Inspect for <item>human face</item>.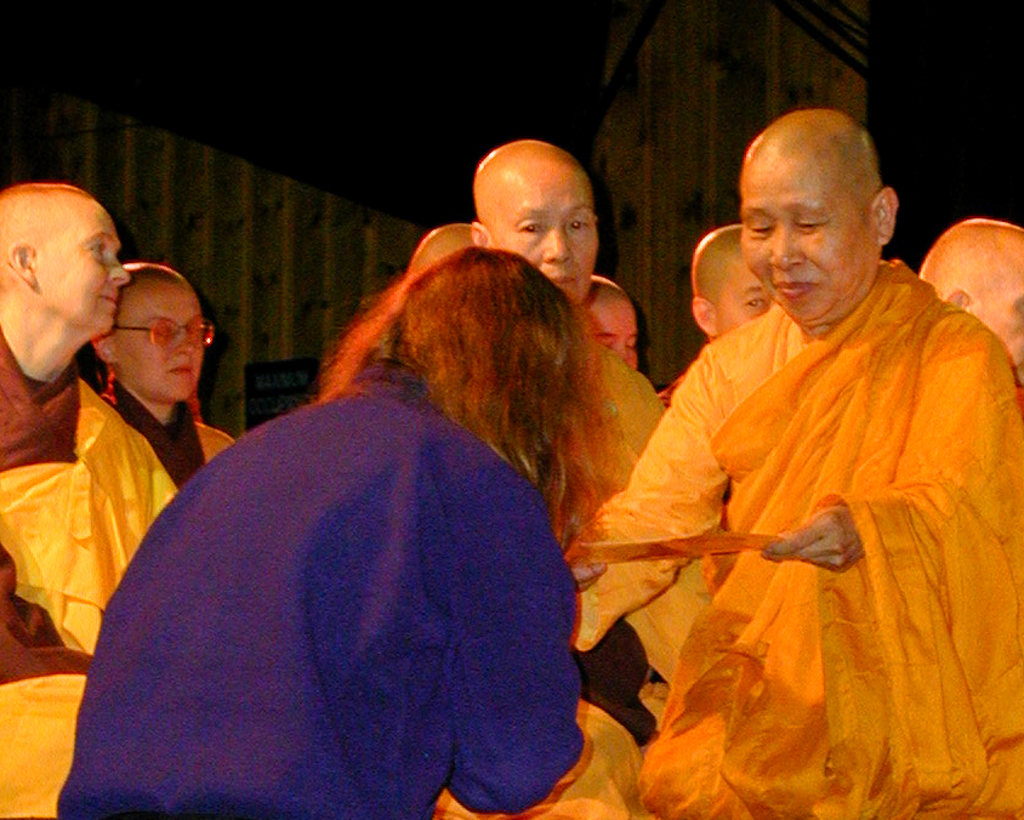
Inspection: select_region(988, 268, 1023, 387).
